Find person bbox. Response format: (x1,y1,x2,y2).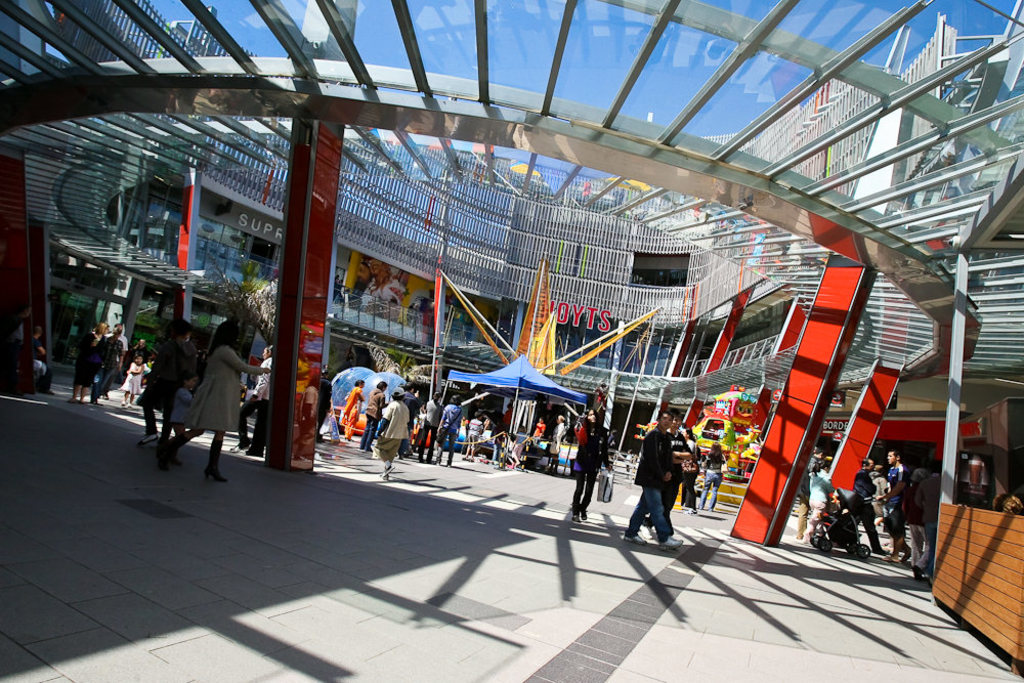
(628,408,685,548).
